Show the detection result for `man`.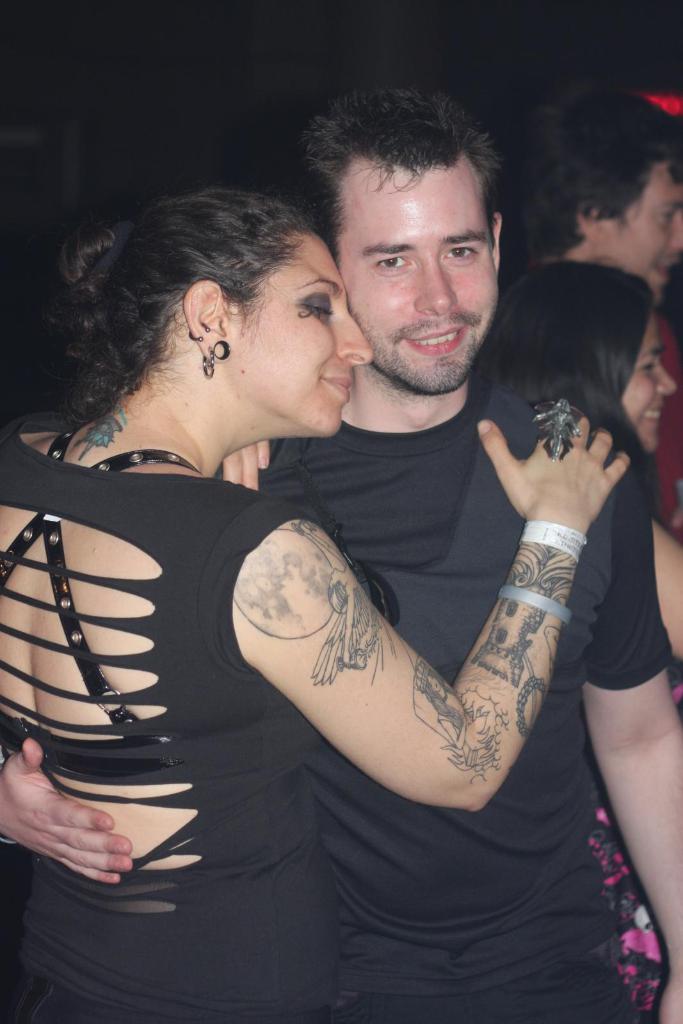
502:83:682:308.
